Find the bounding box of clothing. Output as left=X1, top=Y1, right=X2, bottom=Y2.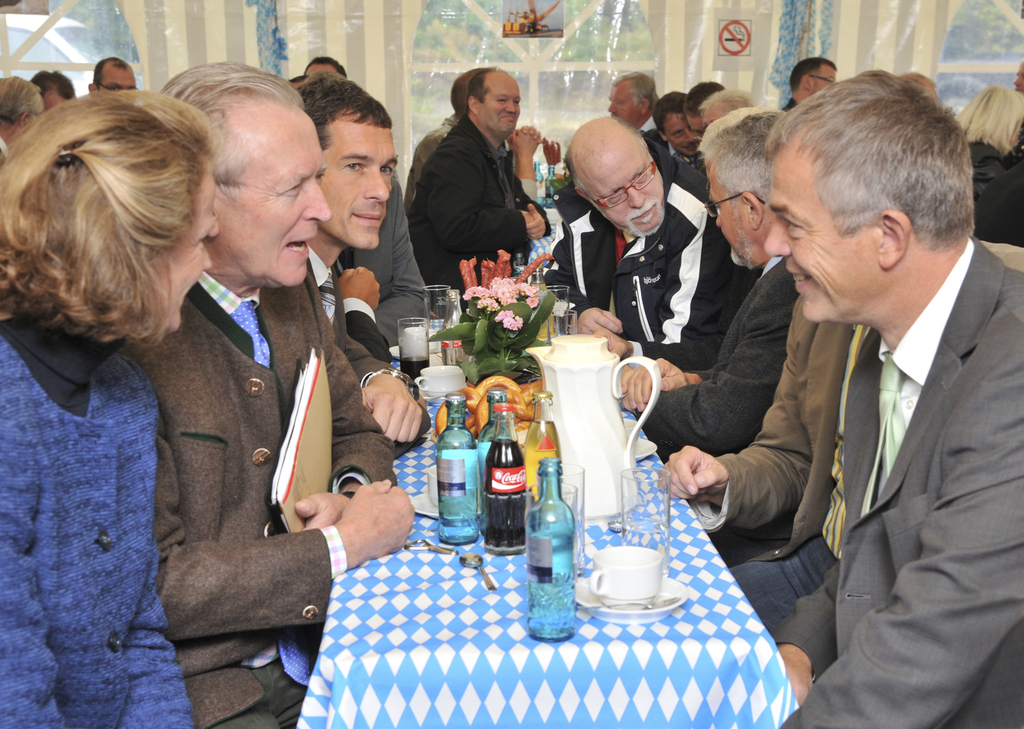
left=648, top=127, right=712, bottom=184.
